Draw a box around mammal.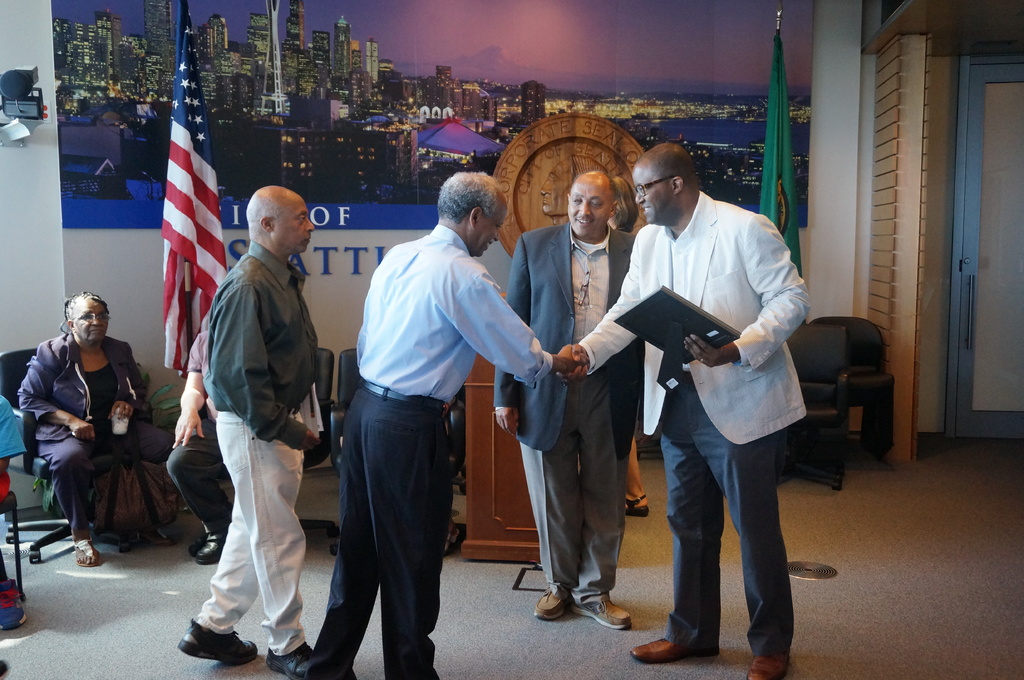
box(301, 170, 588, 679).
